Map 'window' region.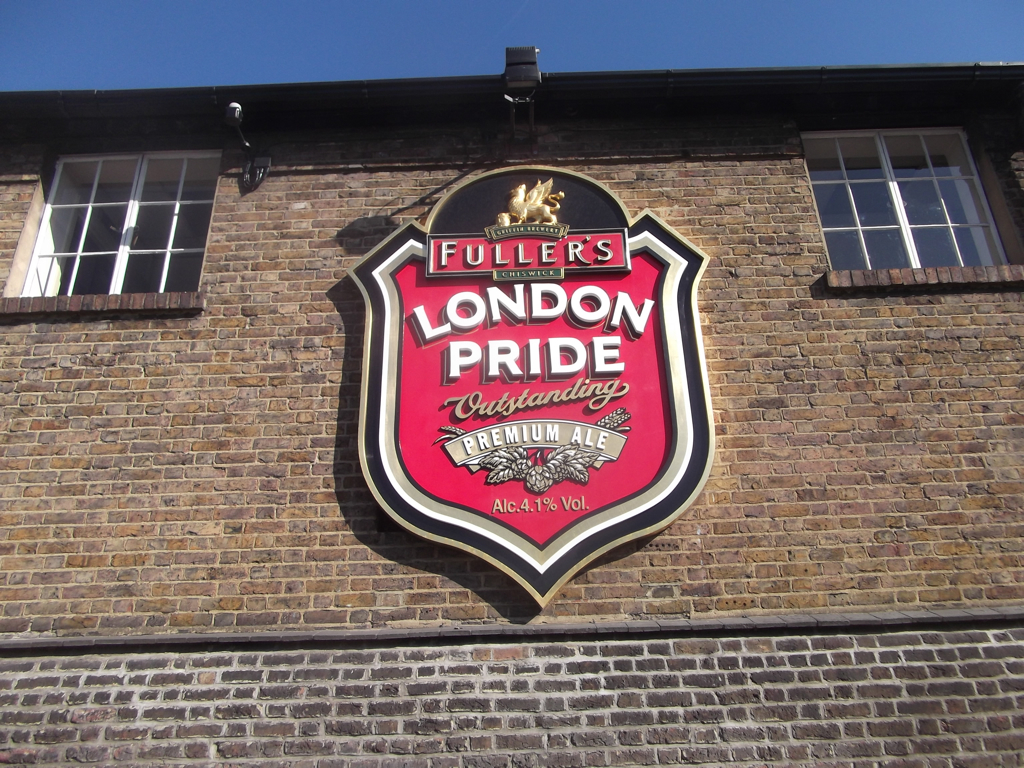
Mapped to left=18, top=143, right=226, bottom=292.
